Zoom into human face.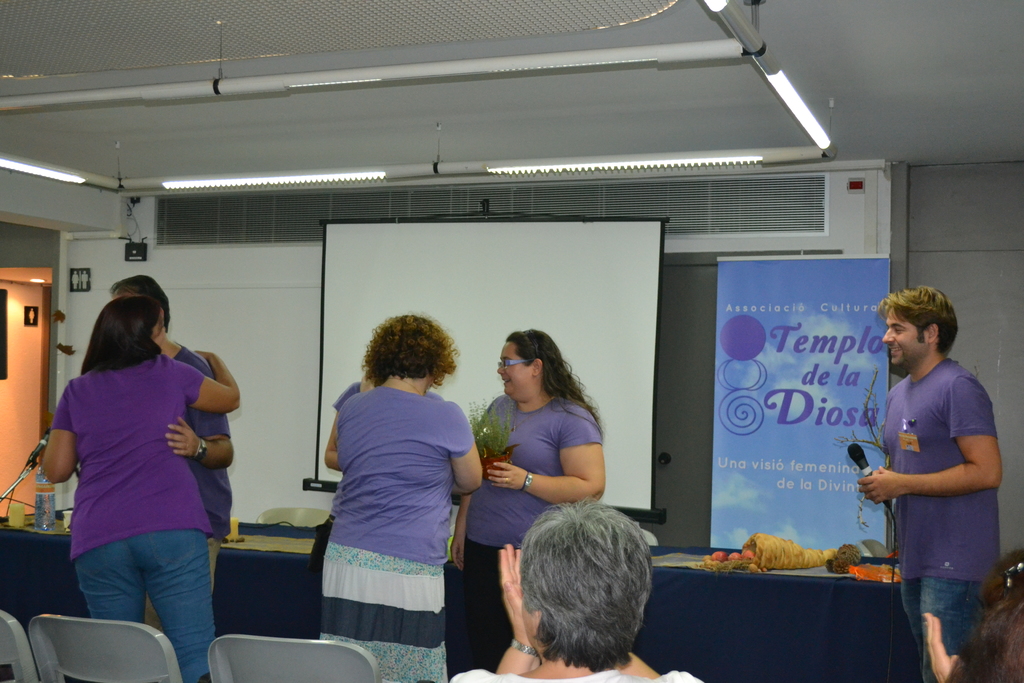
Zoom target: [x1=500, y1=345, x2=532, y2=402].
